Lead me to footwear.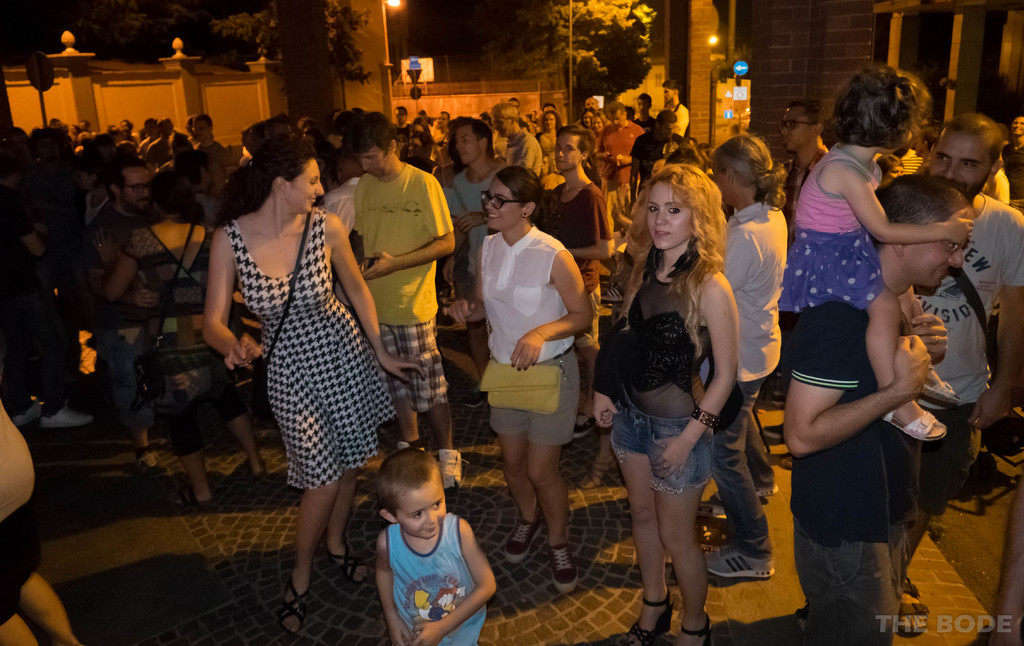
Lead to box(170, 485, 210, 505).
